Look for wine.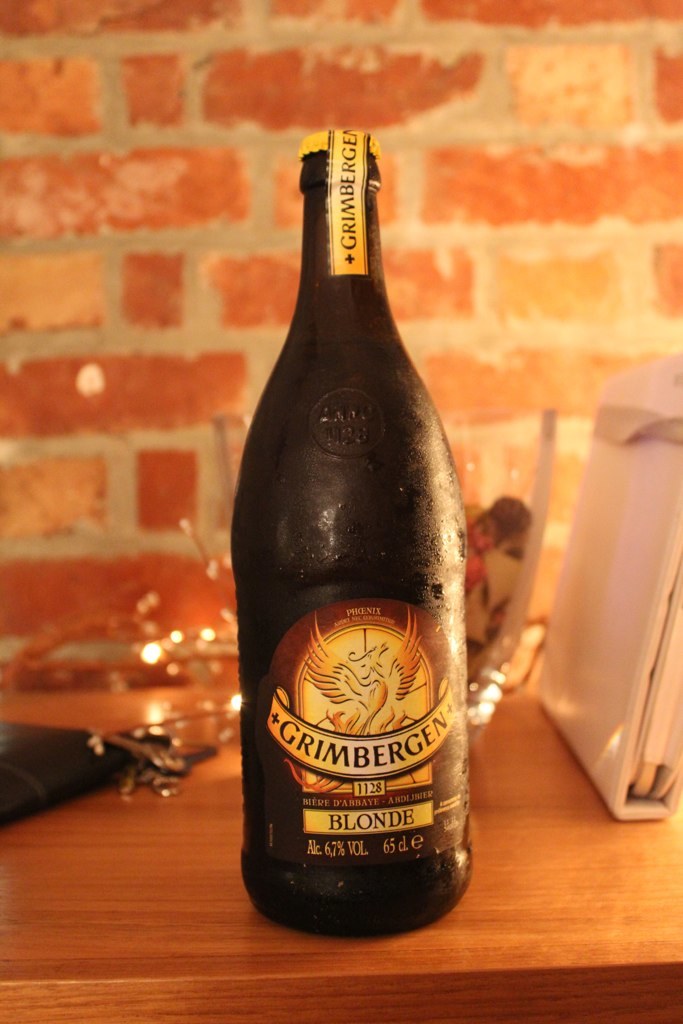
Found: box(210, 104, 497, 919).
